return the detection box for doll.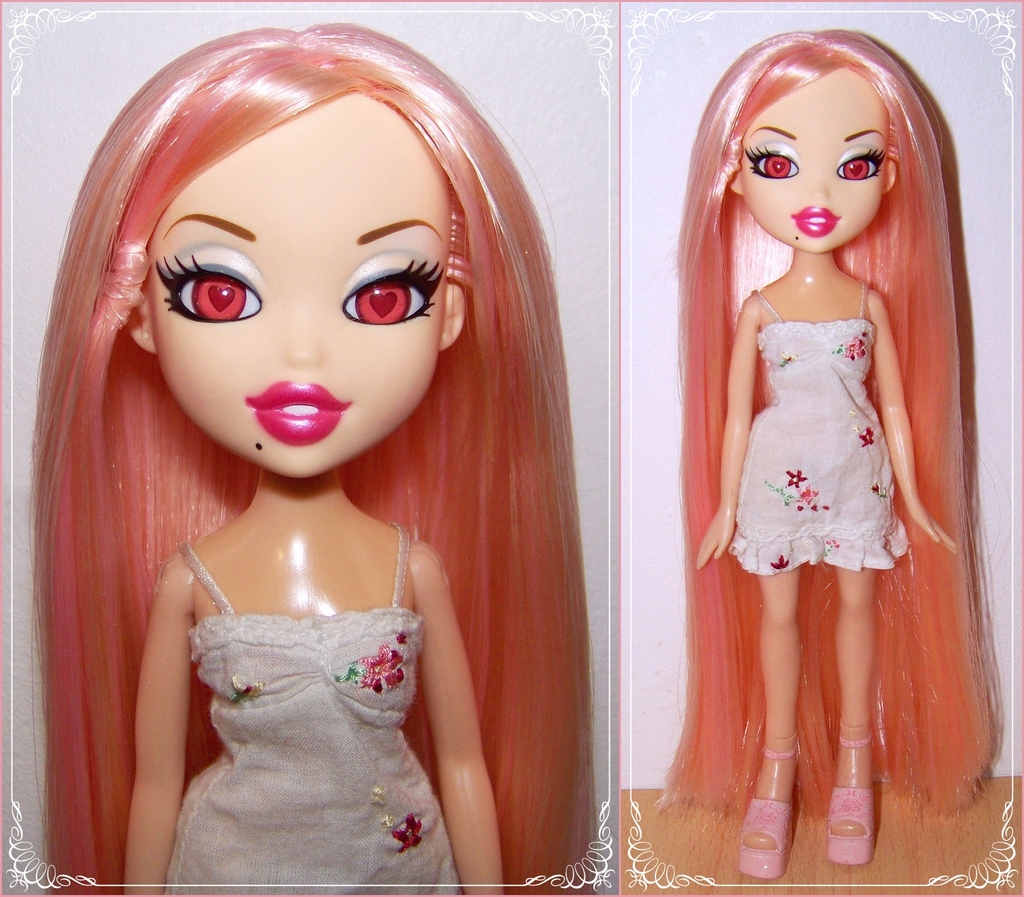
(left=651, top=12, right=1011, bottom=887).
